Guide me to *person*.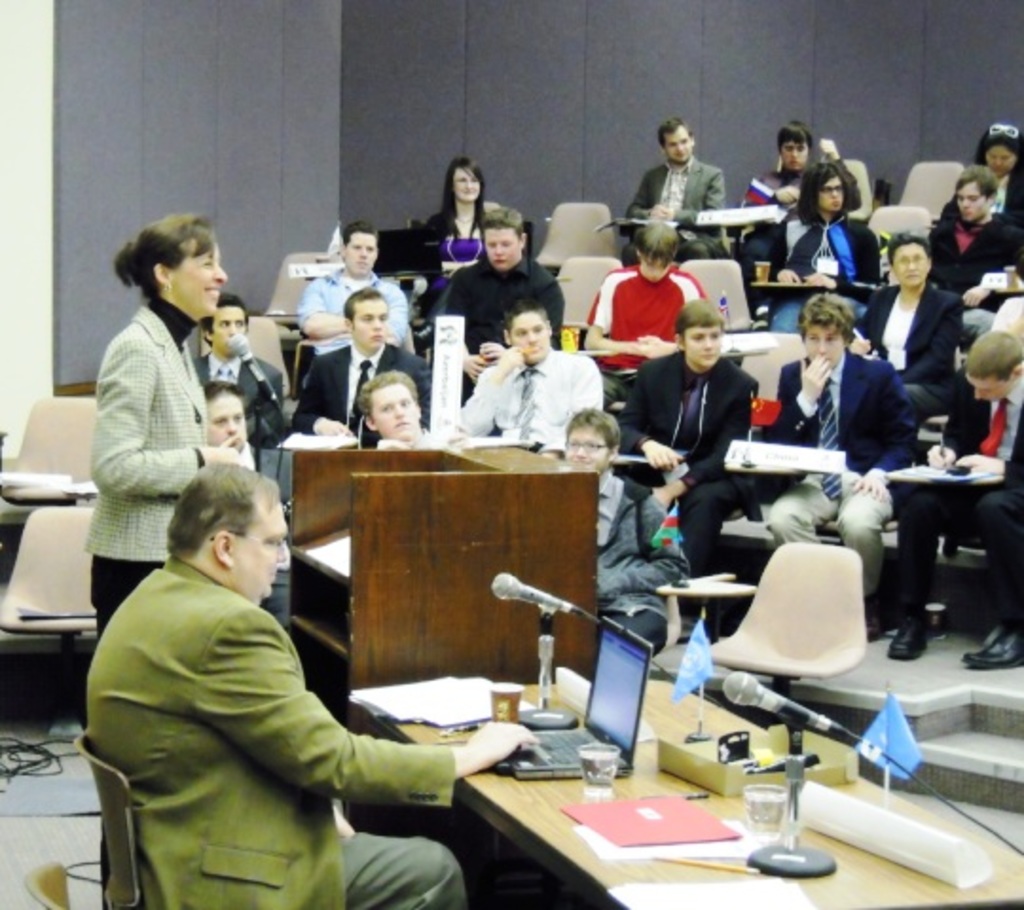
Guidance: <box>781,154,886,330</box>.
